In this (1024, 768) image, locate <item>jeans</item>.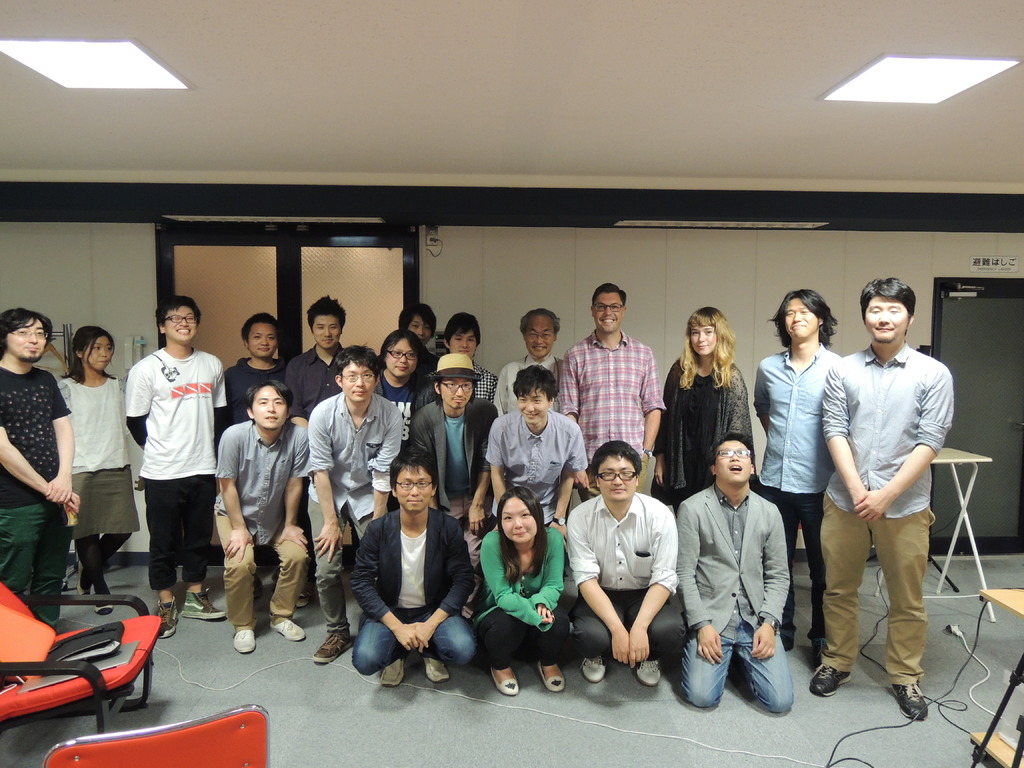
Bounding box: [left=828, top=500, right=949, bottom=712].
